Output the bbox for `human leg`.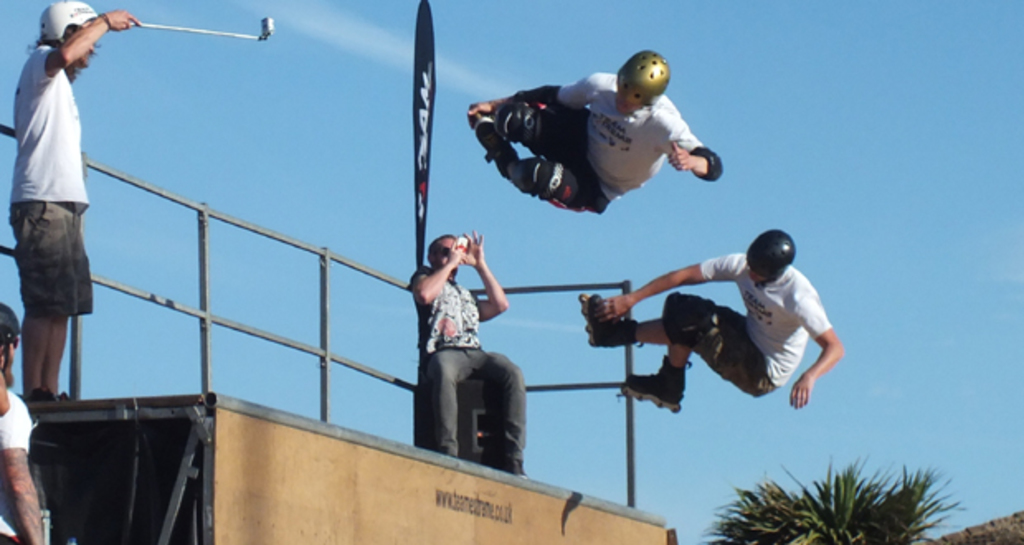
{"left": 624, "top": 296, "right": 775, "bottom": 415}.
